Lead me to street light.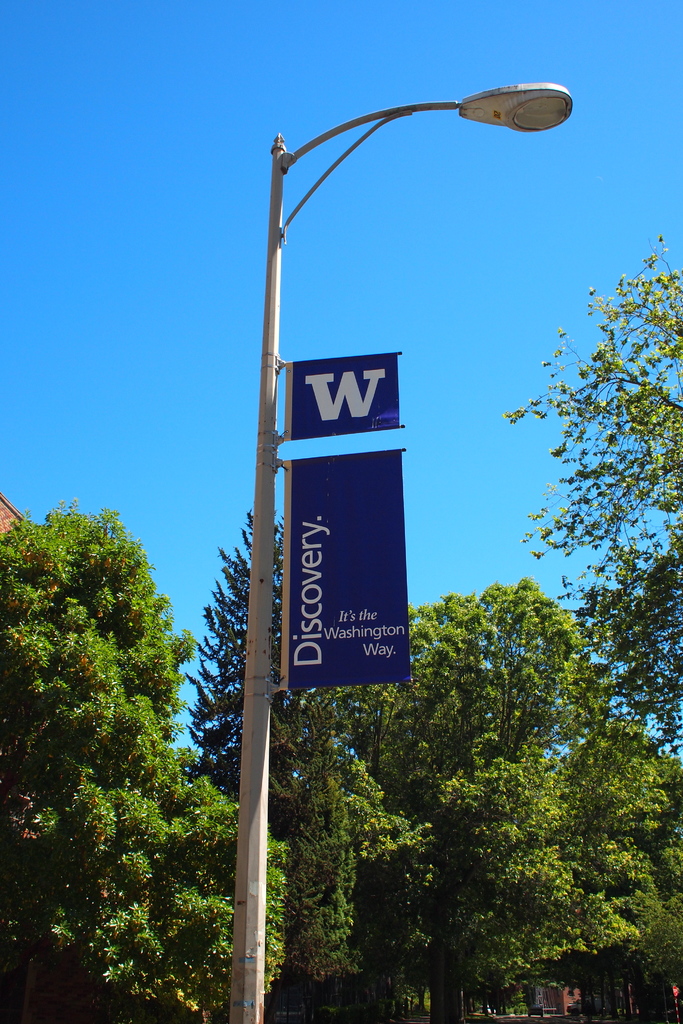
Lead to <region>244, 54, 593, 901</region>.
